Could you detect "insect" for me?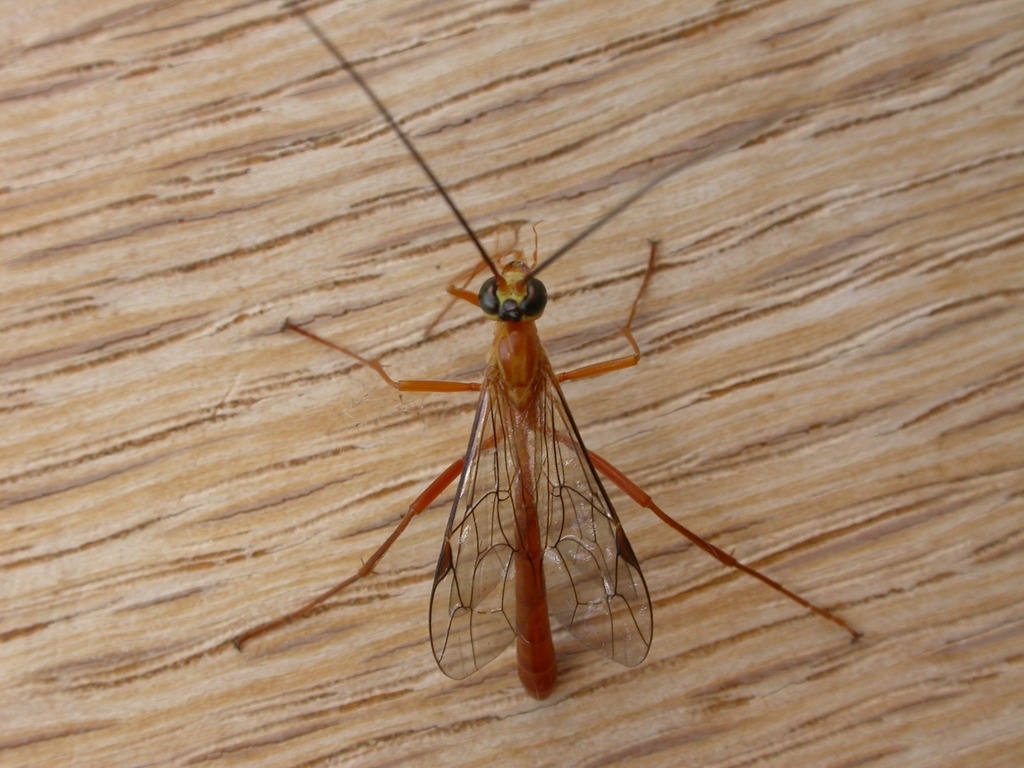
Detection result: 231/0/866/703.
